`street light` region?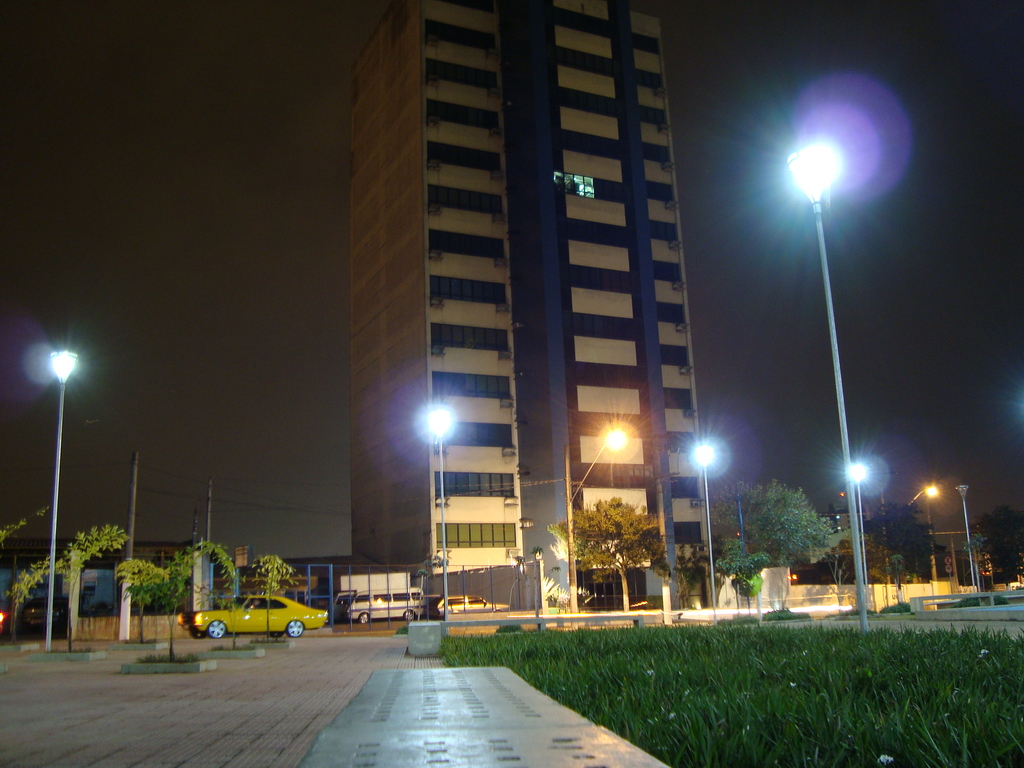
select_region(956, 484, 982, 593)
